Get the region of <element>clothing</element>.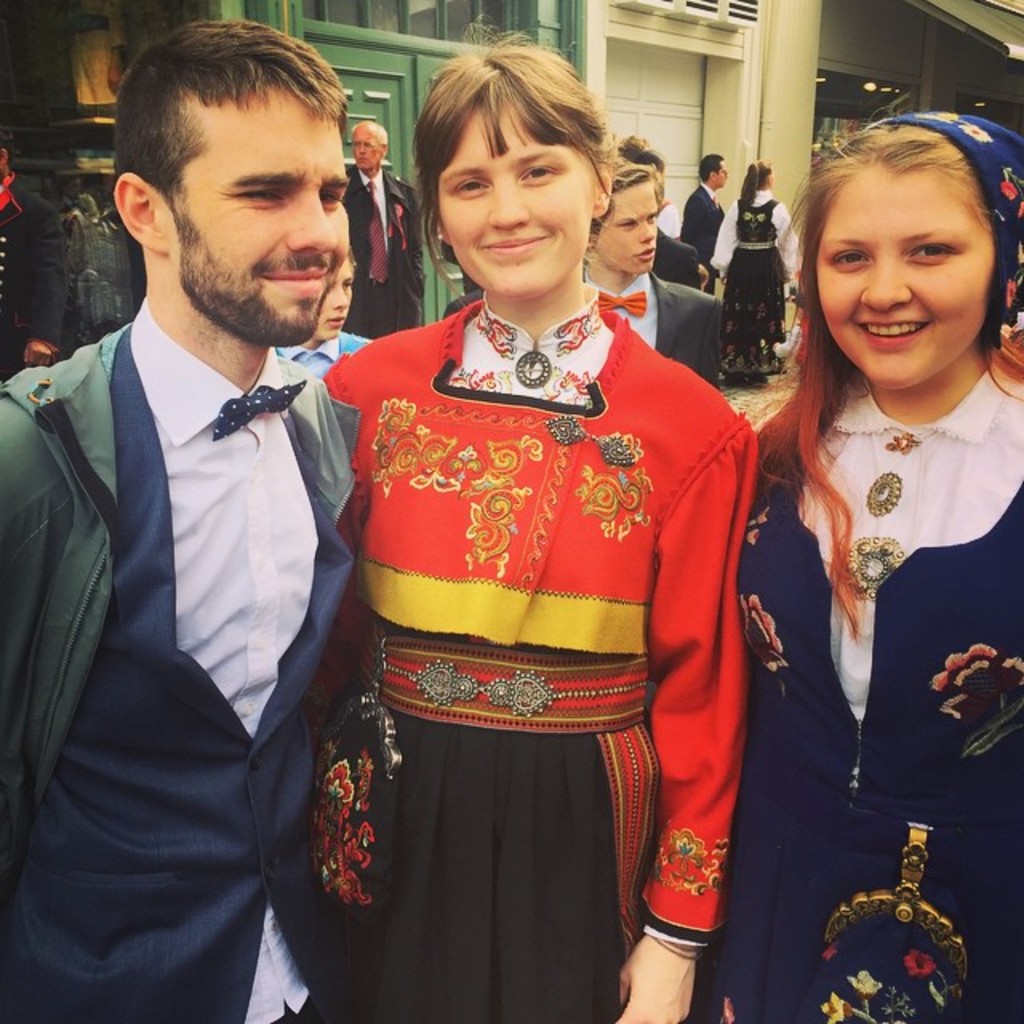
detection(350, 168, 432, 346).
